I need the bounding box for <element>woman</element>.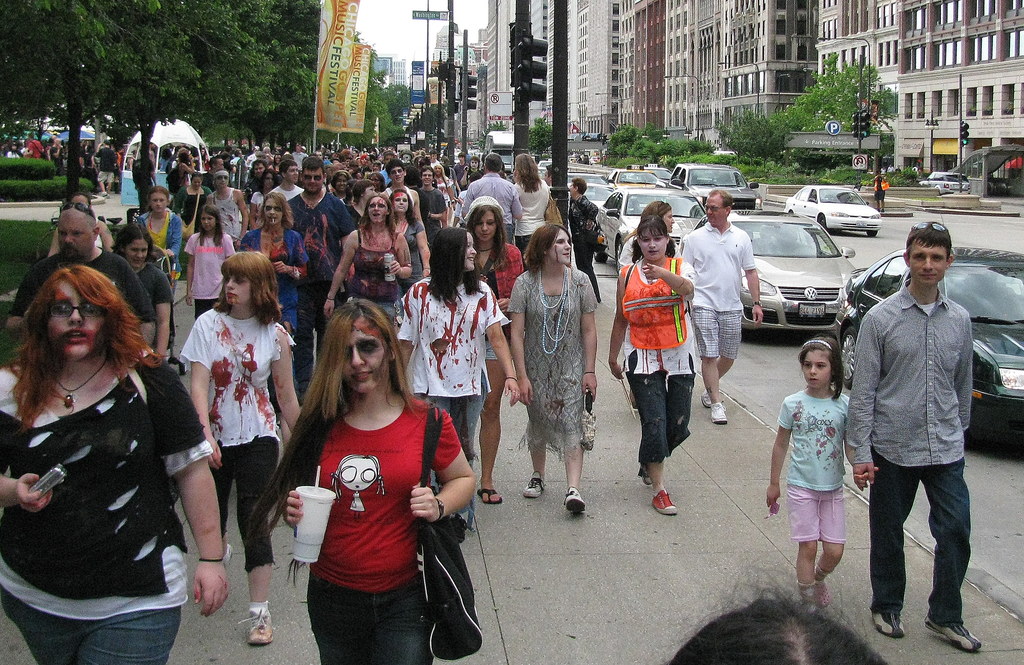
Here it is: Rect(452, 153, 472, 186).
